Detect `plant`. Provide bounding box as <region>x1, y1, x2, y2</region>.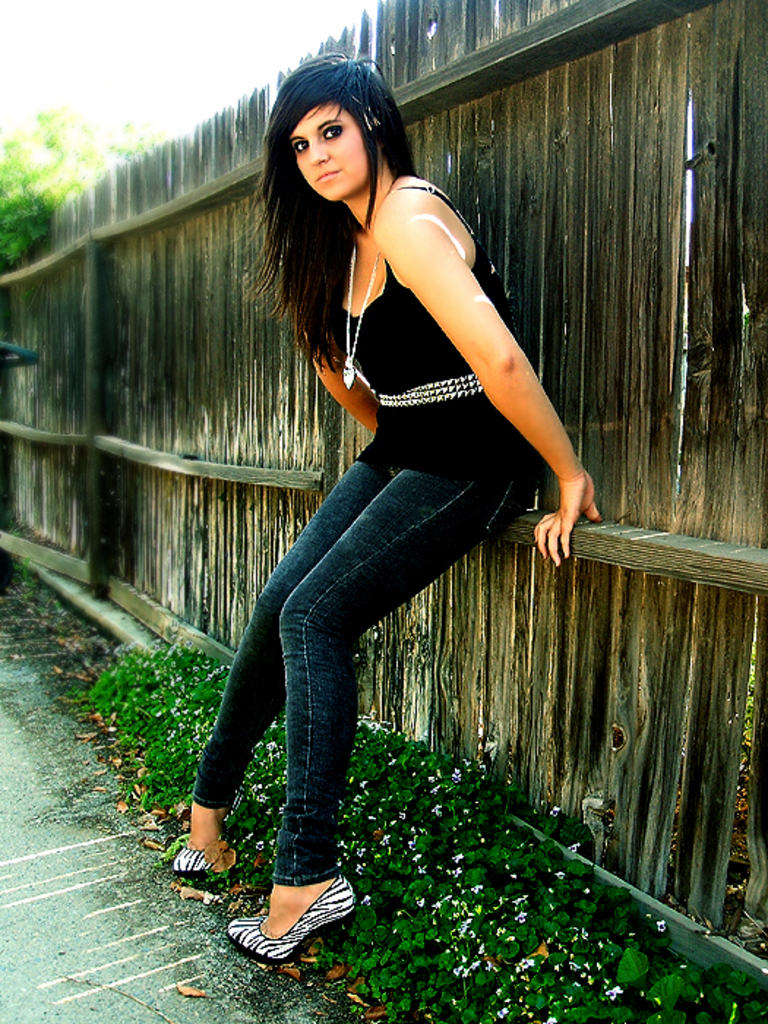
<region>32, 603, 767, 1023</region>.
